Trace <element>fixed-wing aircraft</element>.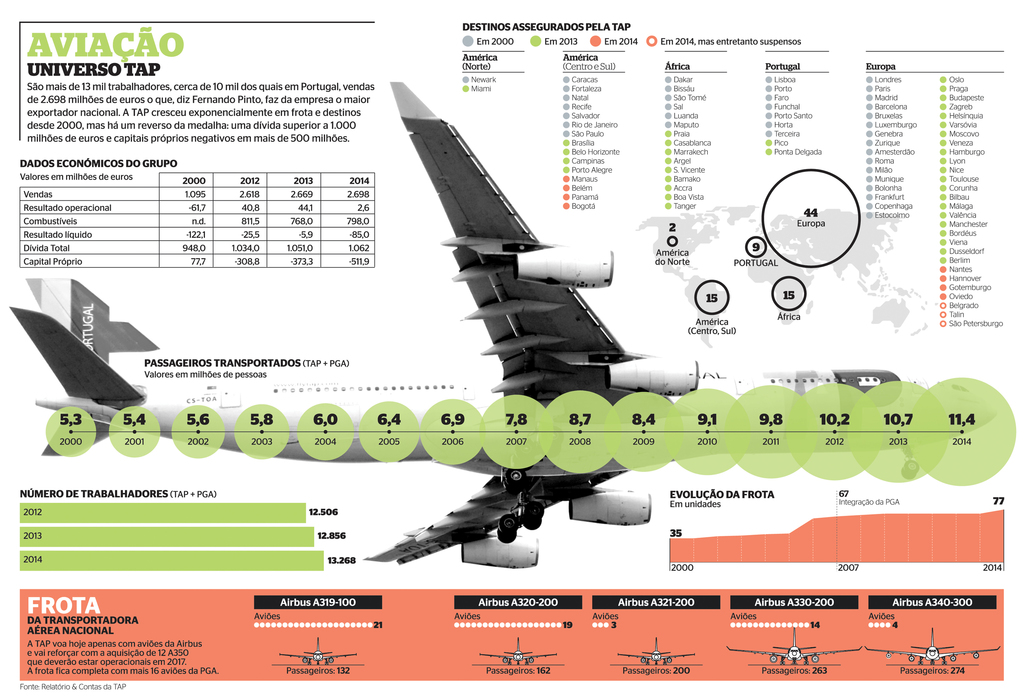
Traced to 5/73/999/570.
